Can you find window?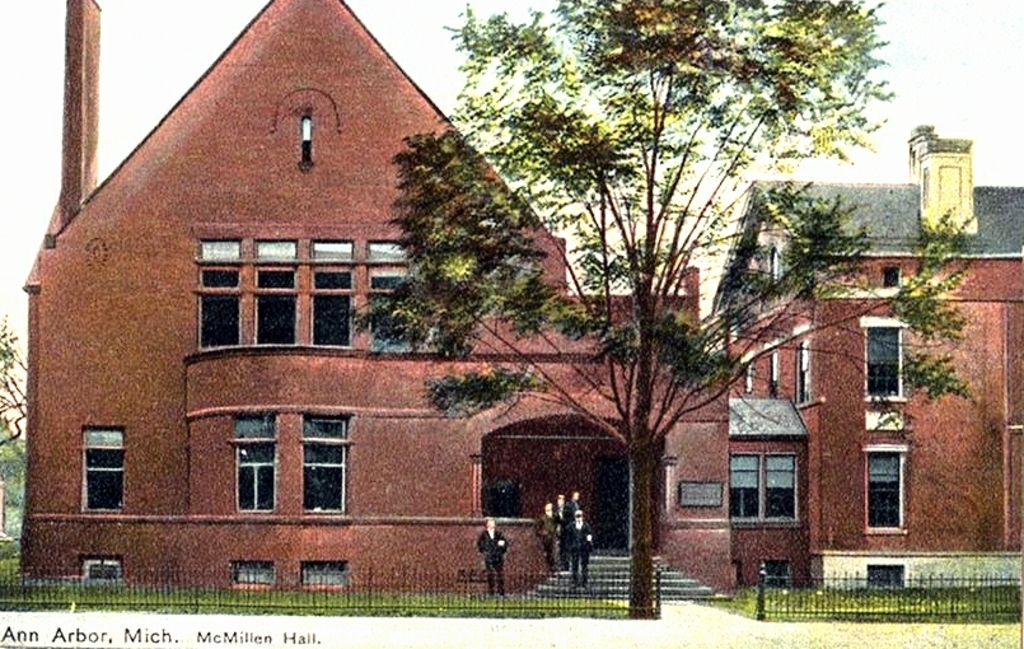
Yes, bounding box: pyautogui.locateOnScreen(866, 444, 910, 537).
